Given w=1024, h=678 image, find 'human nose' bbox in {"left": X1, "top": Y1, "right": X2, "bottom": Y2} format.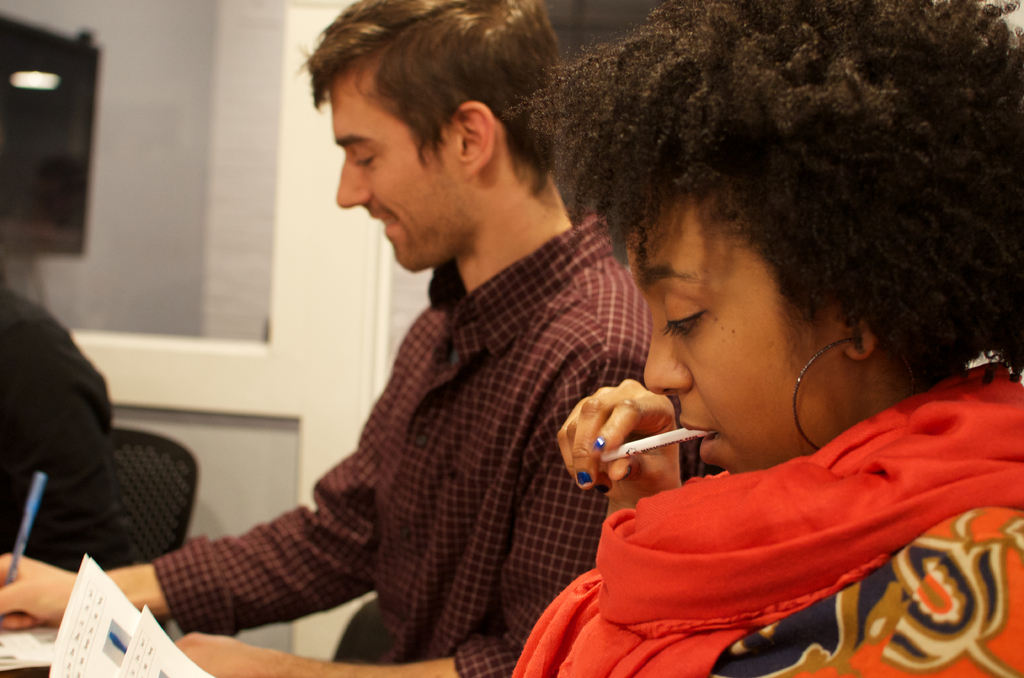
{"left": 337, "top": 157, "right": 372, "bottom": 210}.
